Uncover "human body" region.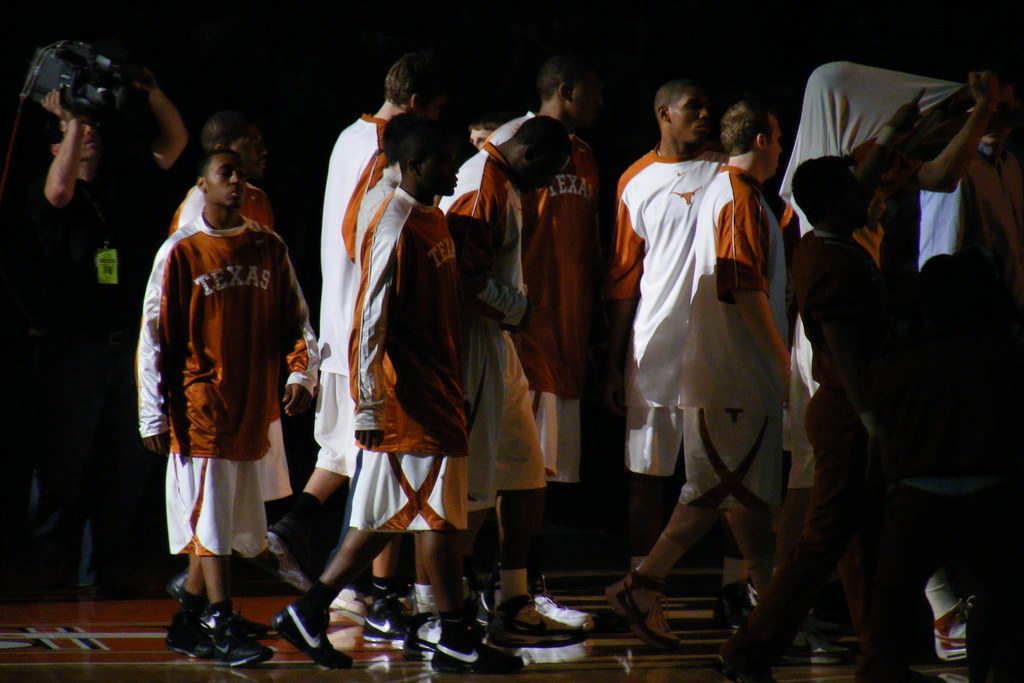
Uncovered: BBox(17, 67, 189, 570).
